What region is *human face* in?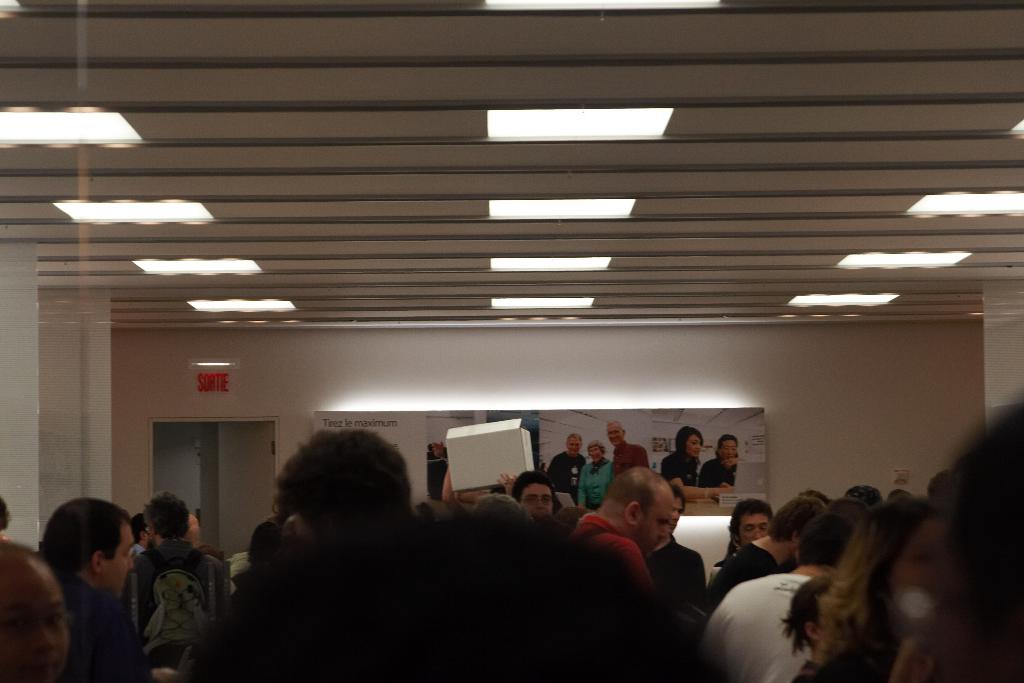
crop(521, 483, 554, 522).
